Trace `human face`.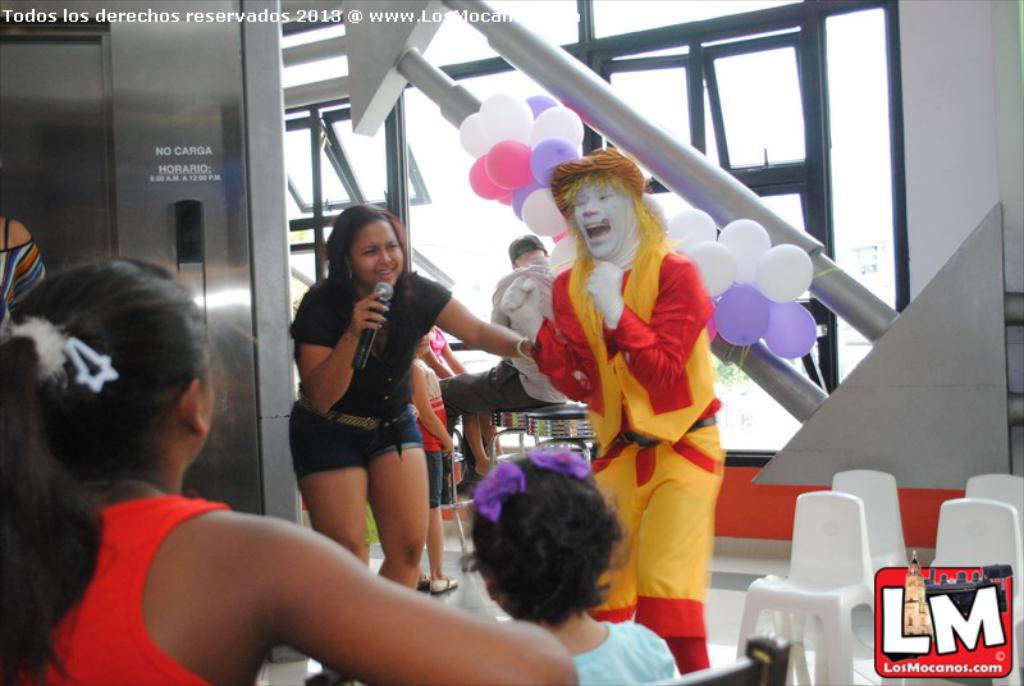
Traced to rect(352, 216, 403, 291).
